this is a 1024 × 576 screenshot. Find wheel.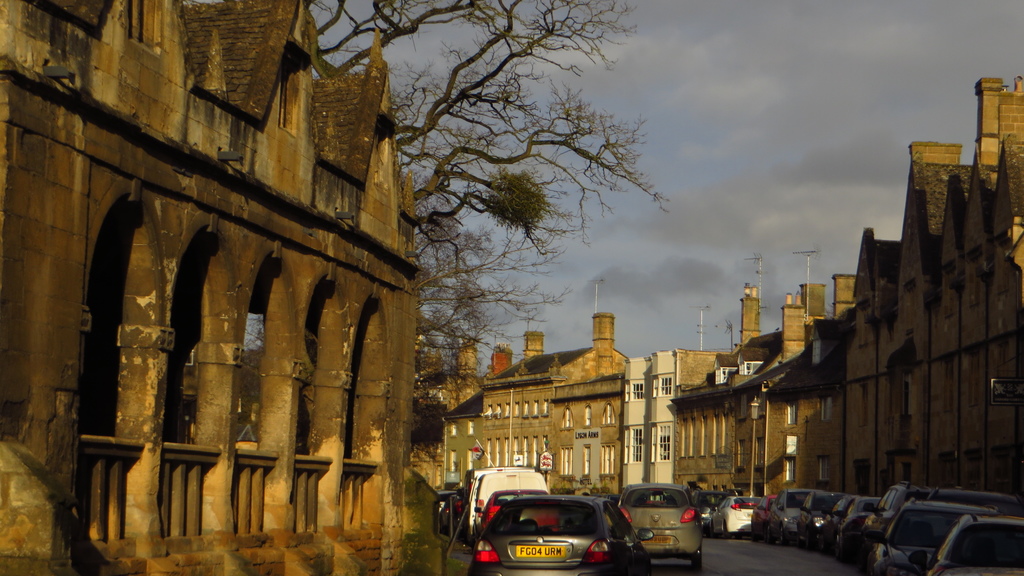
Bounding box: 687, 549, 703, 571.
